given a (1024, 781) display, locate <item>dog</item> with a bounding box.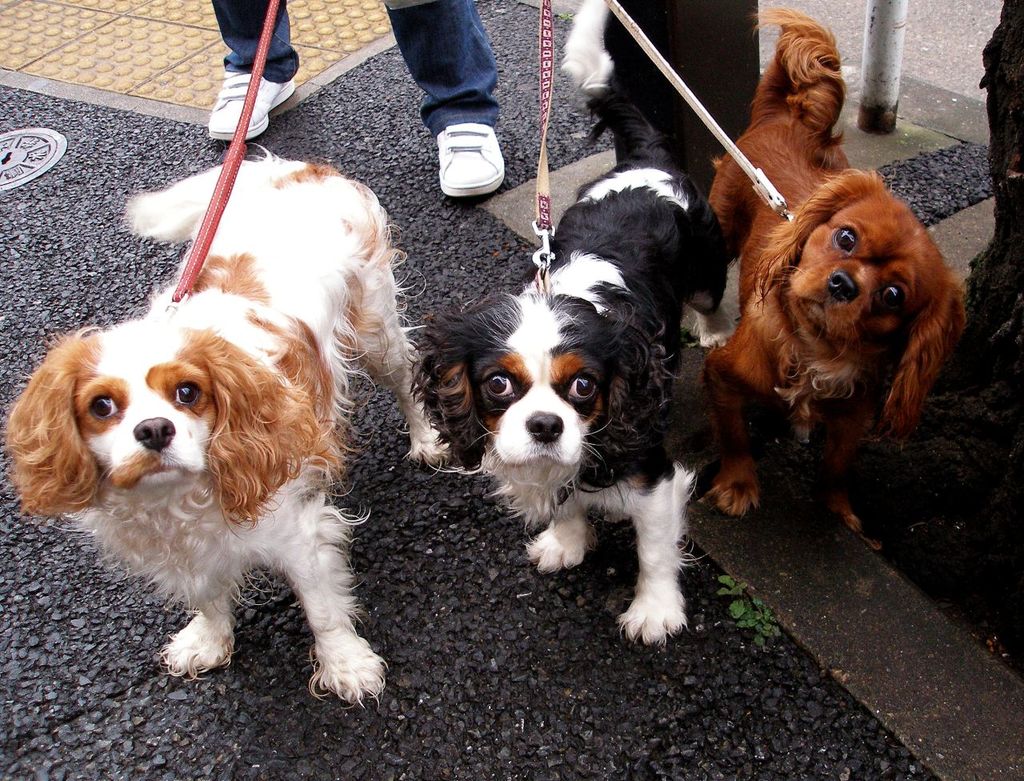
Located: [x1=411, y1=86, x2=731, y2=650].
